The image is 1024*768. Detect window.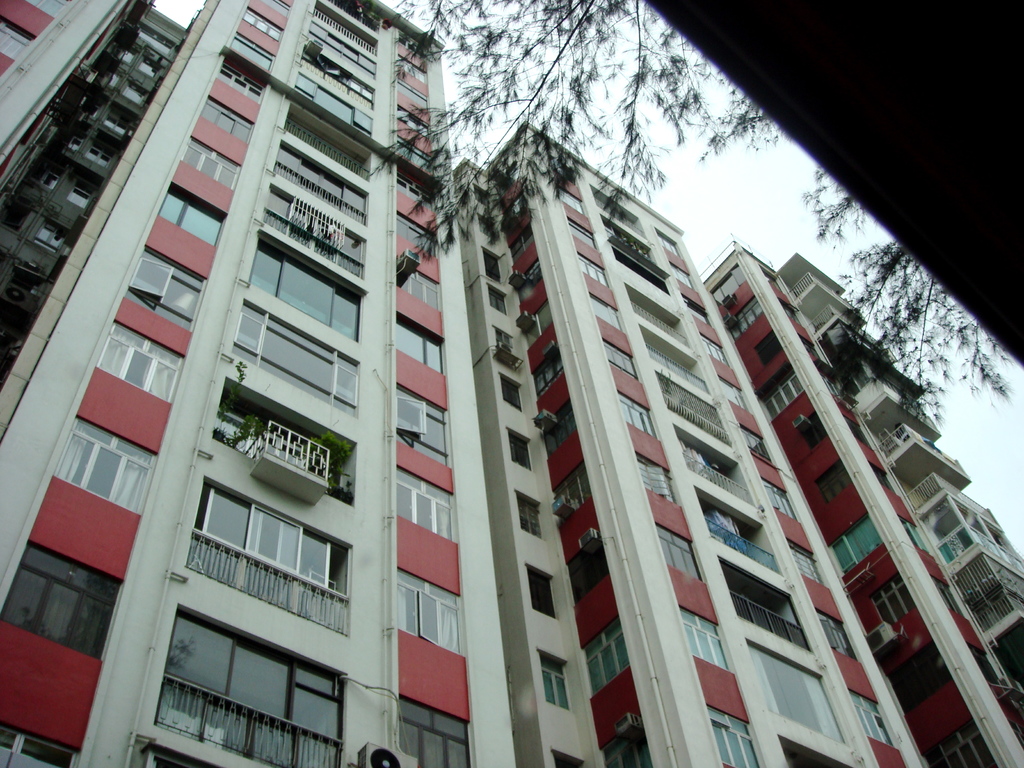
Detection: [x1=394, y1=88, x2=435, y2=138].
